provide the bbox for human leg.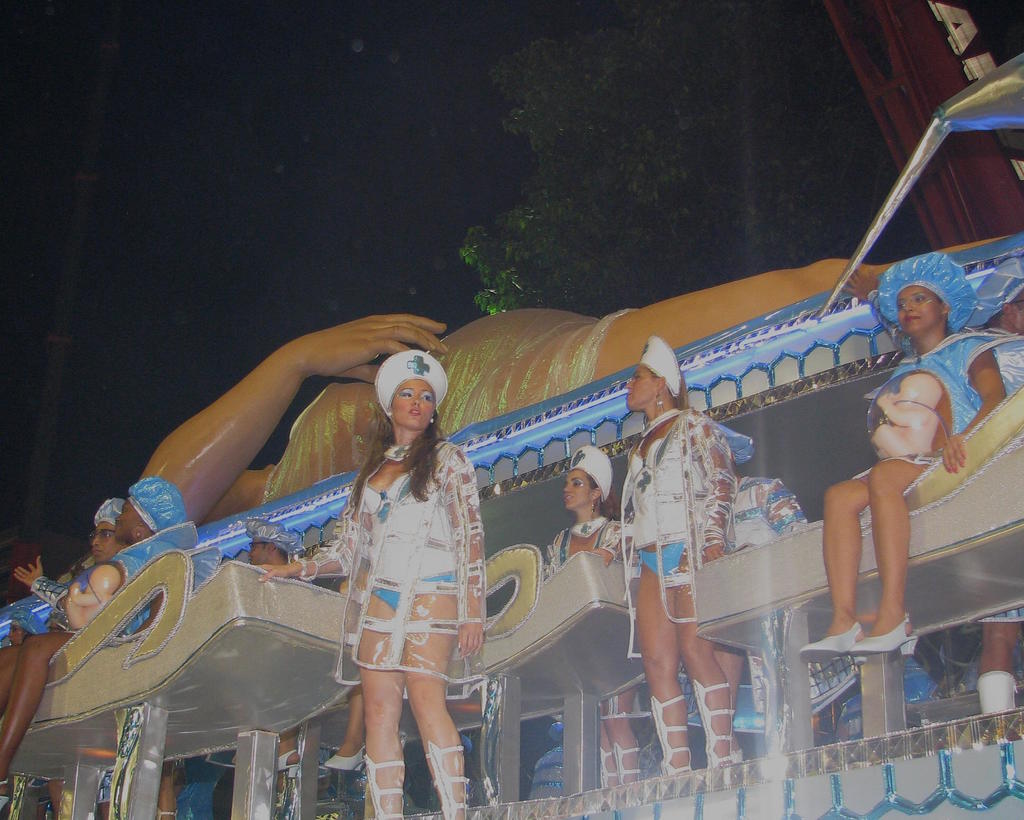
locate(972, 613, 1023, 714).
